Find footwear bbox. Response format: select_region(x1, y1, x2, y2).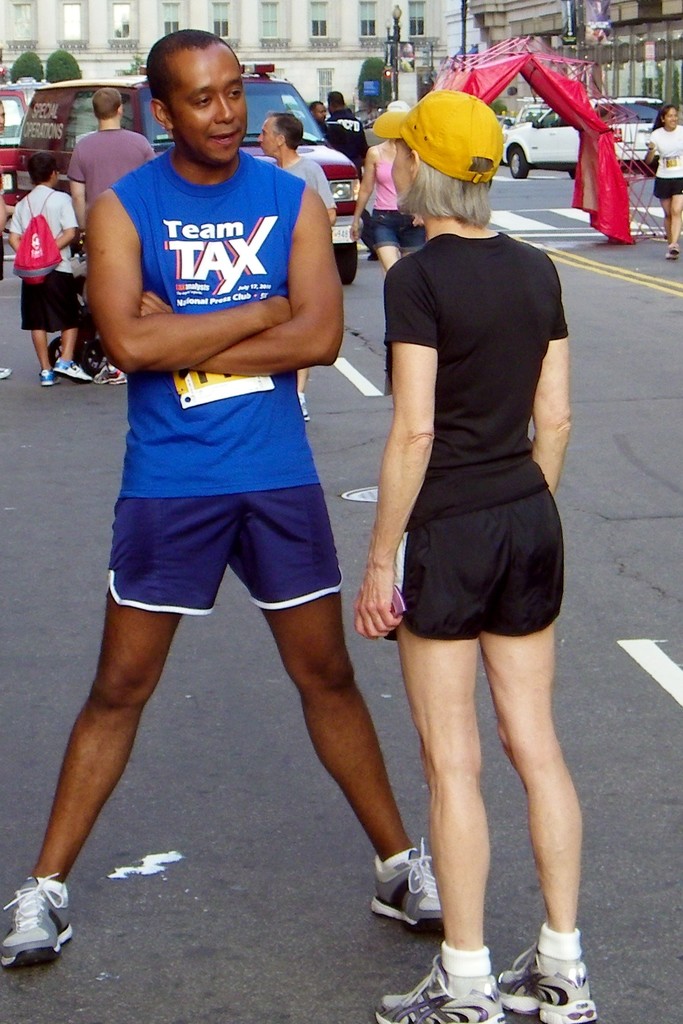
select_region(370, 834, 457, 930).
